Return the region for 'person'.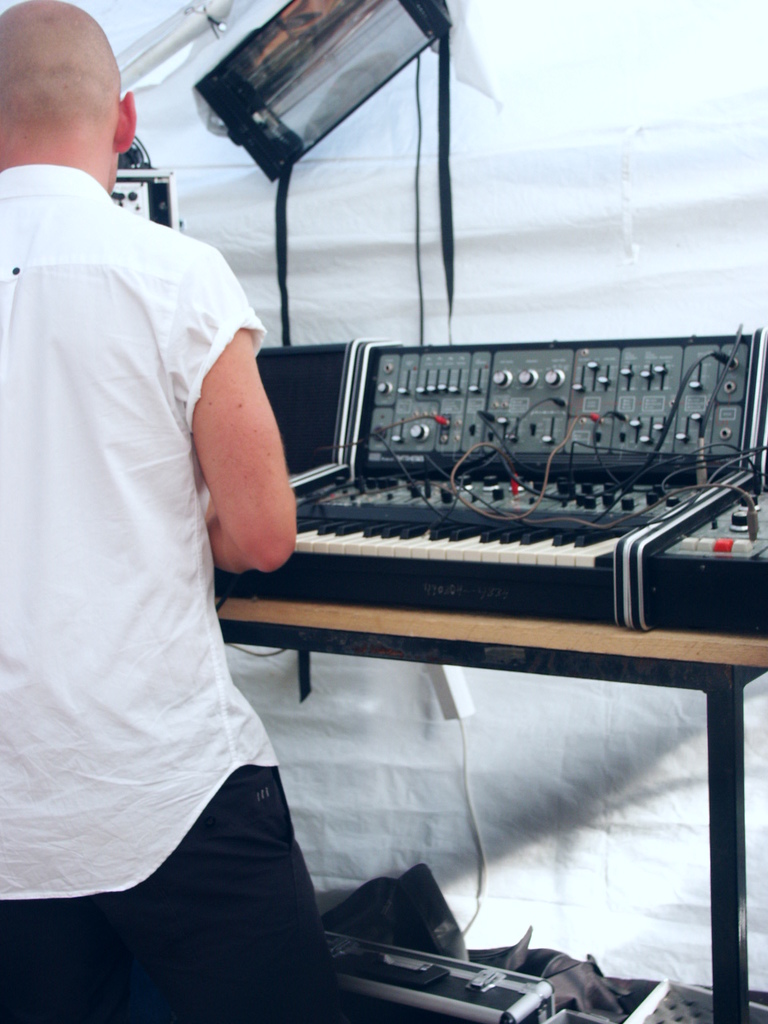
box(0, 3, 341, 1023).
